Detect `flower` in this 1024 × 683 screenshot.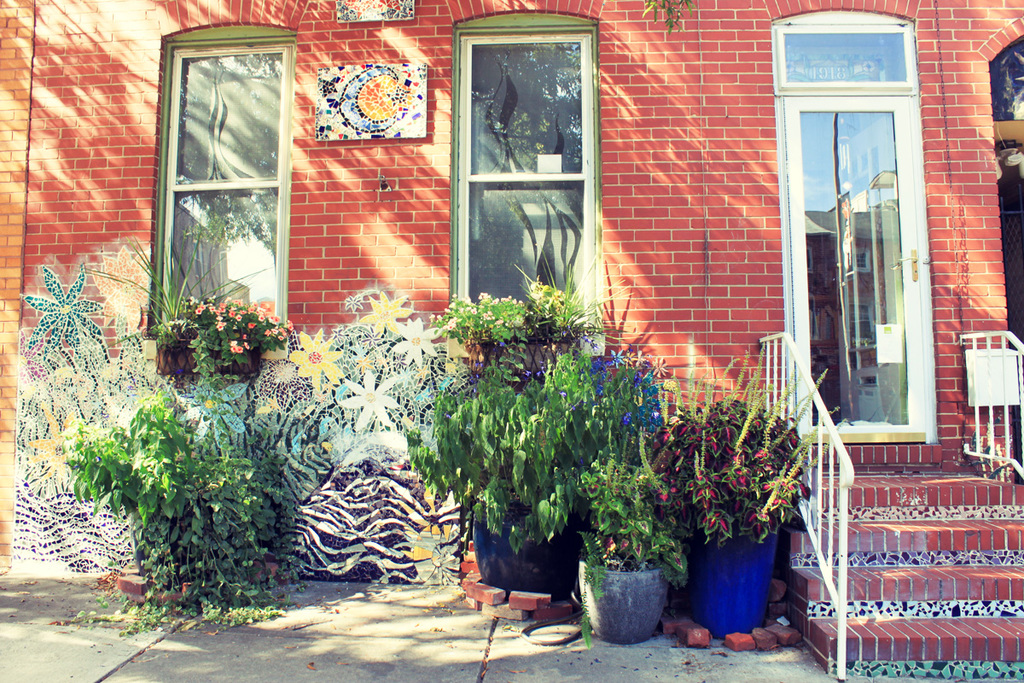
Detection: region(354, 354, 373, 376).
